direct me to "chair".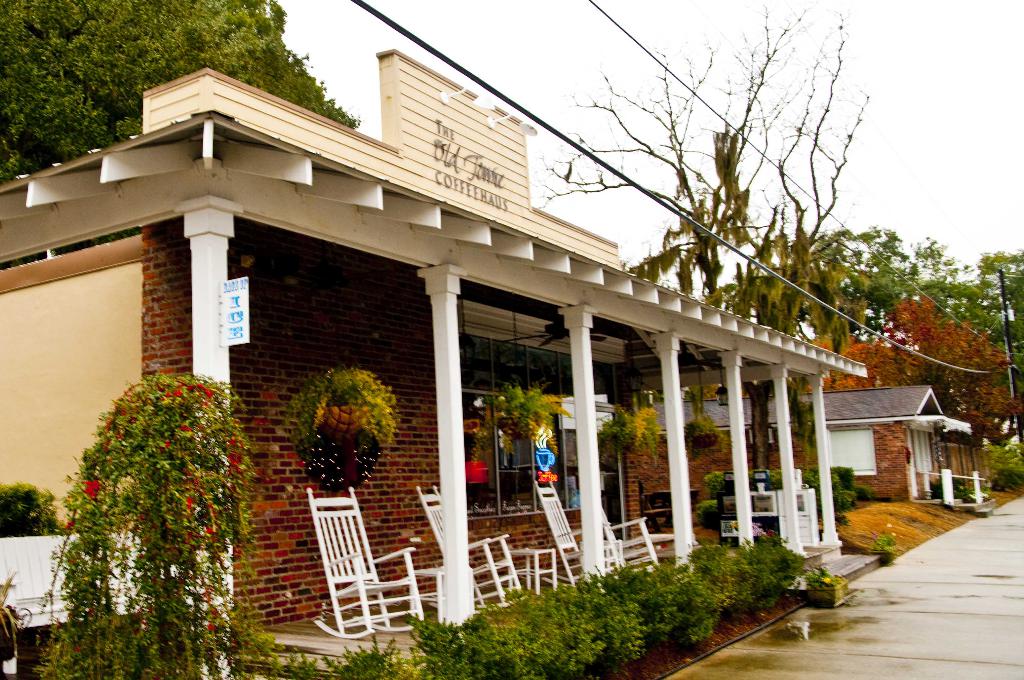
Direction: locate(426, 482, 518, 603).
